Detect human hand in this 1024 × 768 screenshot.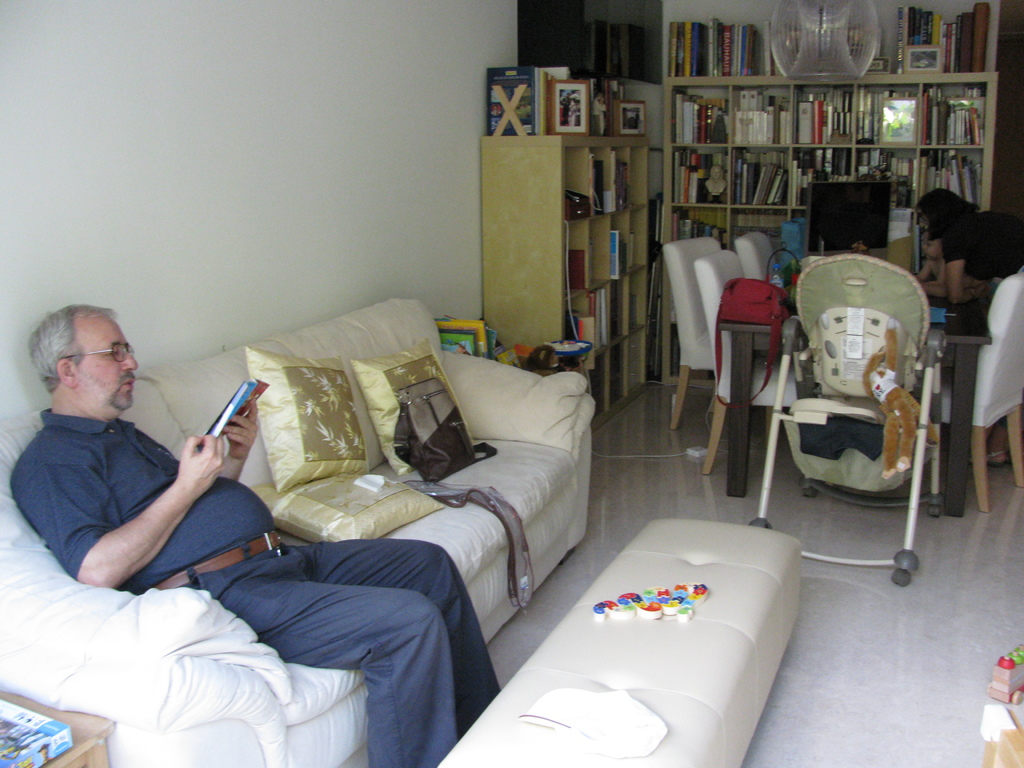
Detection: (x1=145, y1=428, x2=230, y2=515).
